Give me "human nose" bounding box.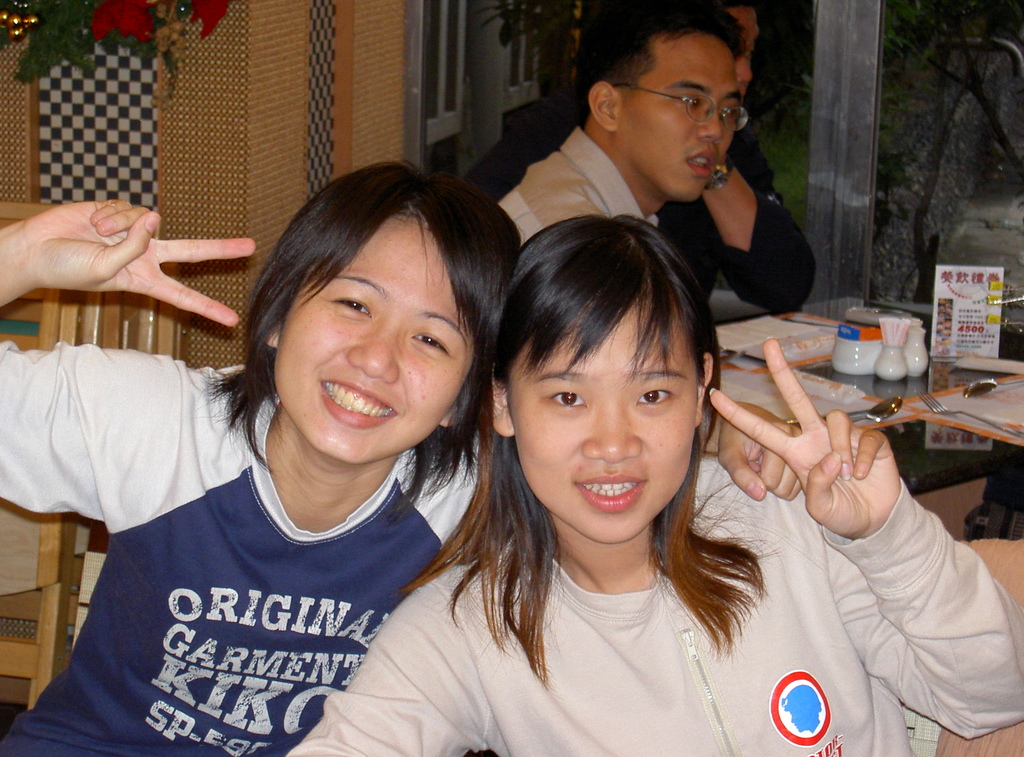
pyautogui.locateOnScreen(694, 106, 720, 141).
